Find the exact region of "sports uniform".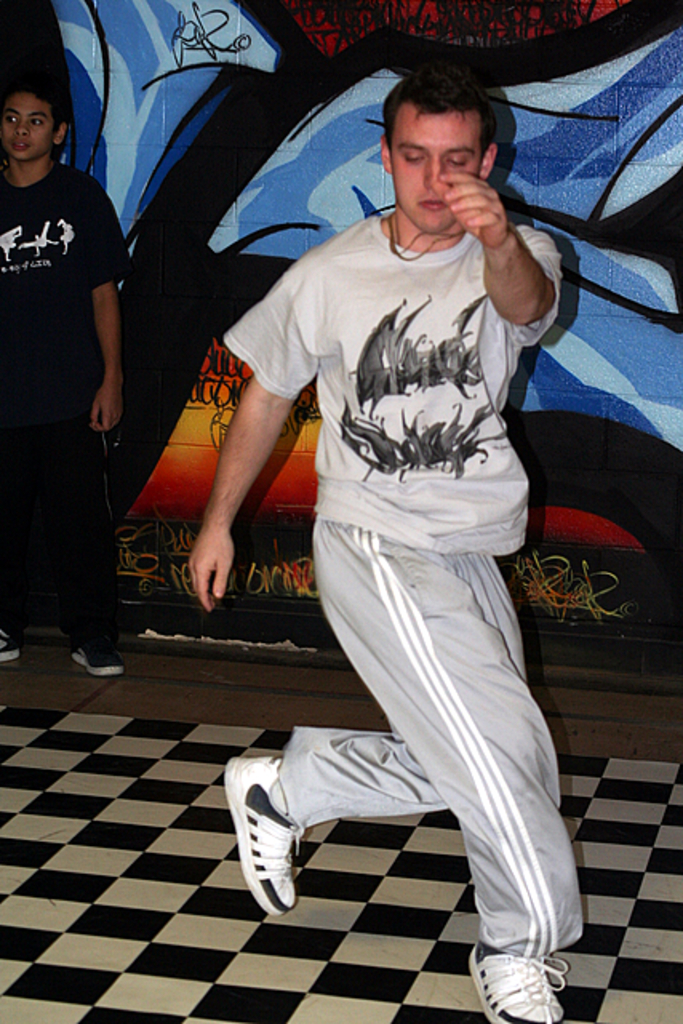
Exact region: (x1=219, y1=211, x2=561, y2=1022).
